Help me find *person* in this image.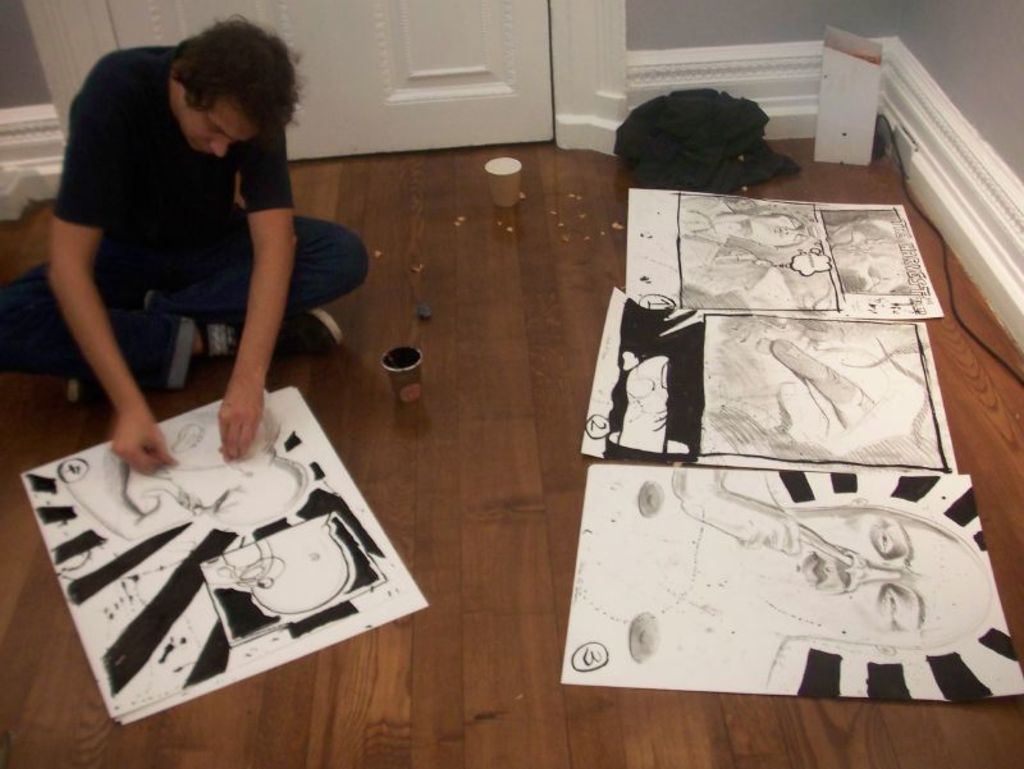
Found it: bbox=[559, 464, 992, 696].
